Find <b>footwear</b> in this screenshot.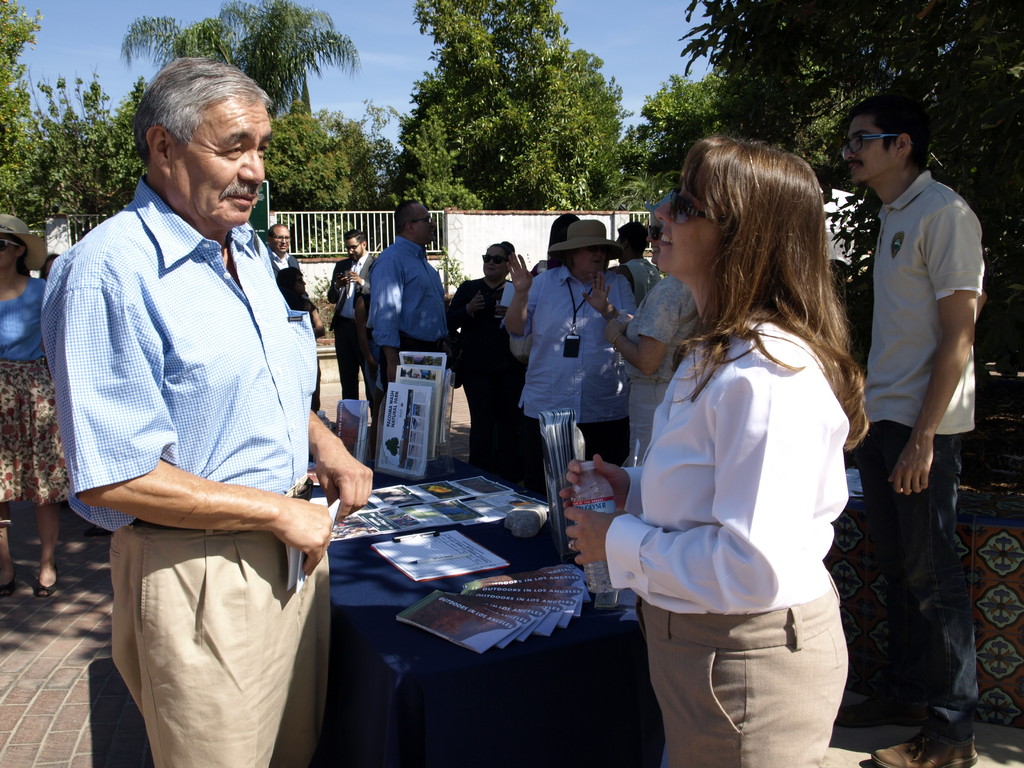
The bounding box for <b>footwear</b> is 866,708,980,767.
